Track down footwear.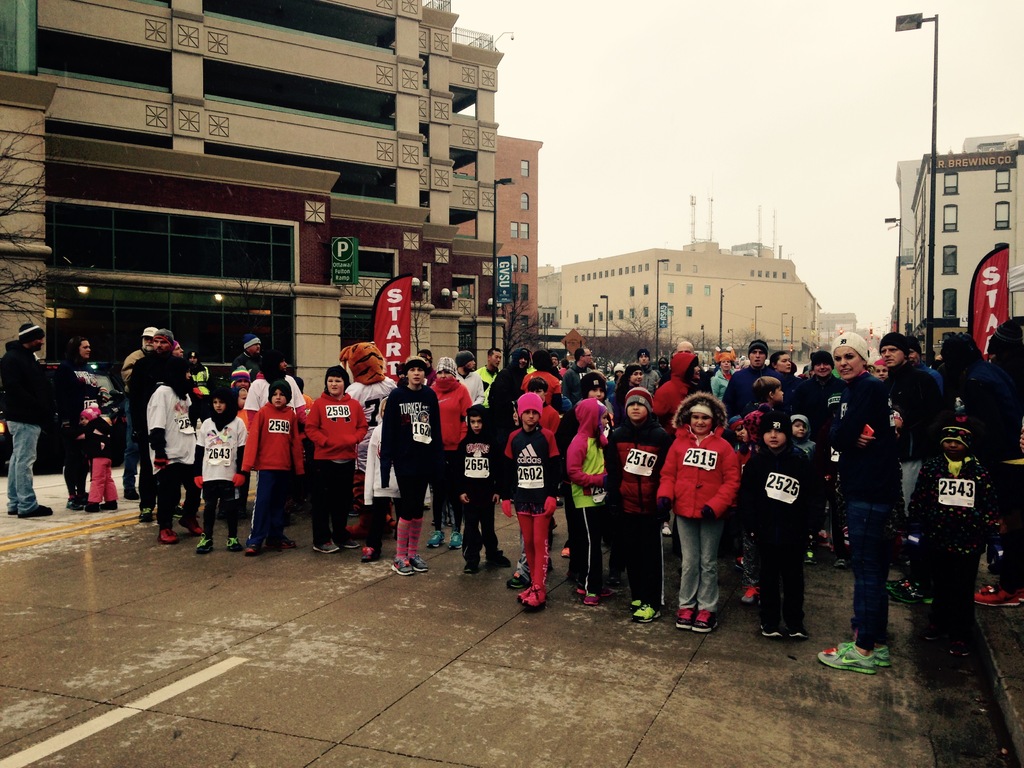
Tracked to box(267, 532, 294, 548).
